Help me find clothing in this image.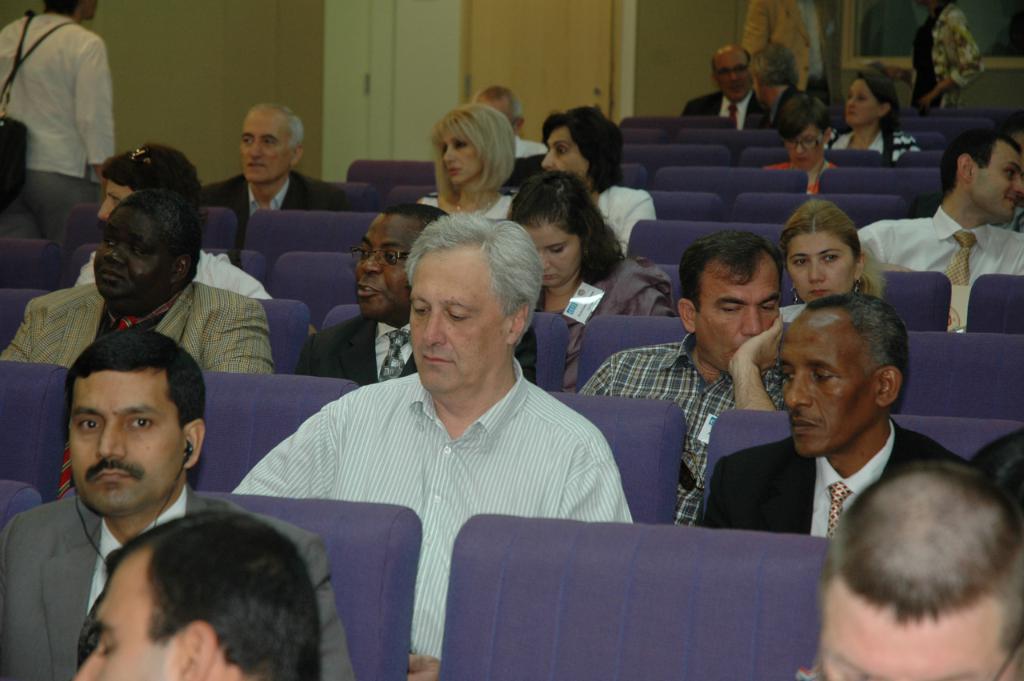
Found it: box=[0, 9, 114, 238].
